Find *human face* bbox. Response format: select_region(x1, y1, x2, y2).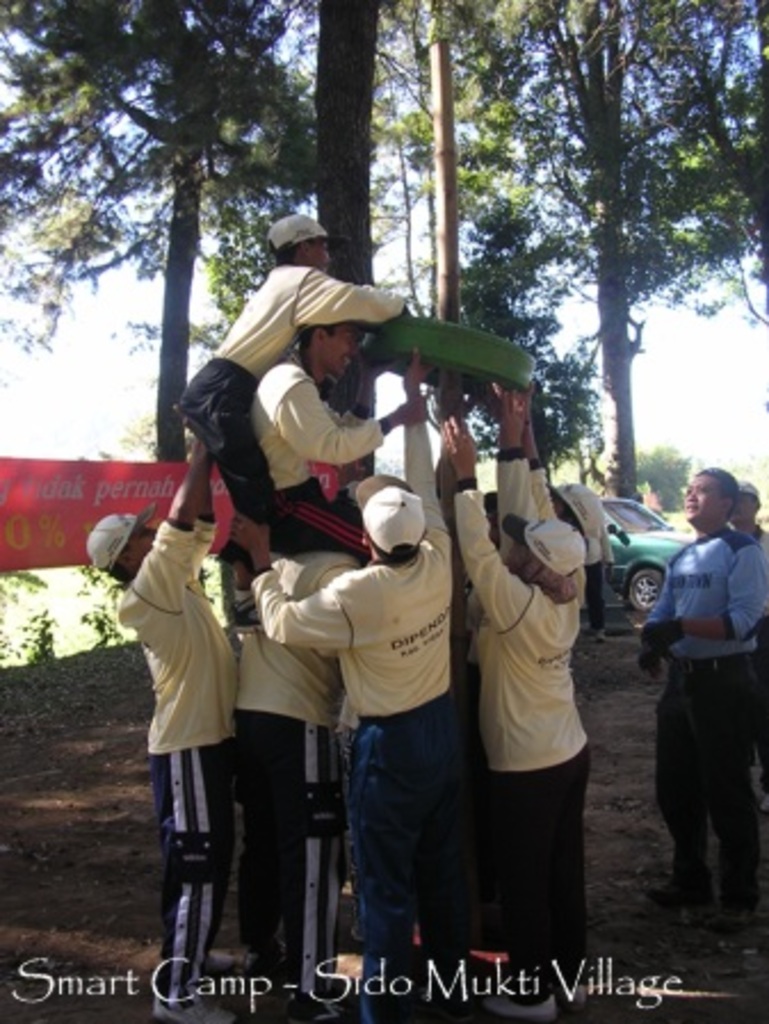
select_region(324, 322, 367, 381).
